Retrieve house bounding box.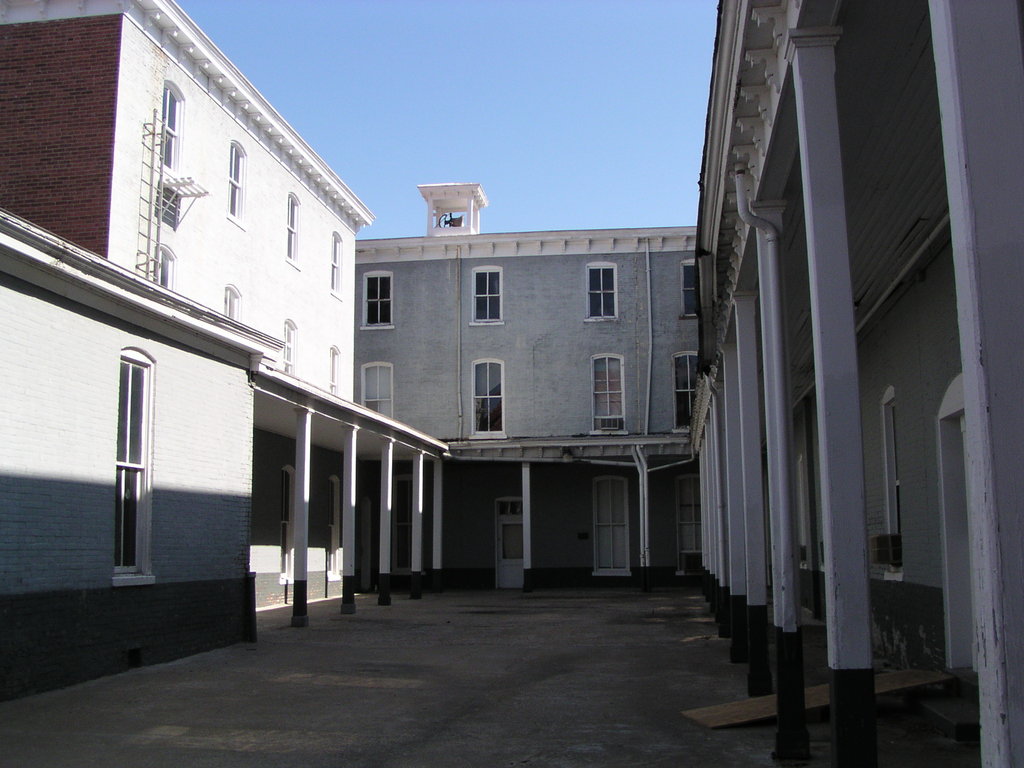
Bounding box: {"left": 355, "top": 188, "right": 699, "bottom": 595}.
